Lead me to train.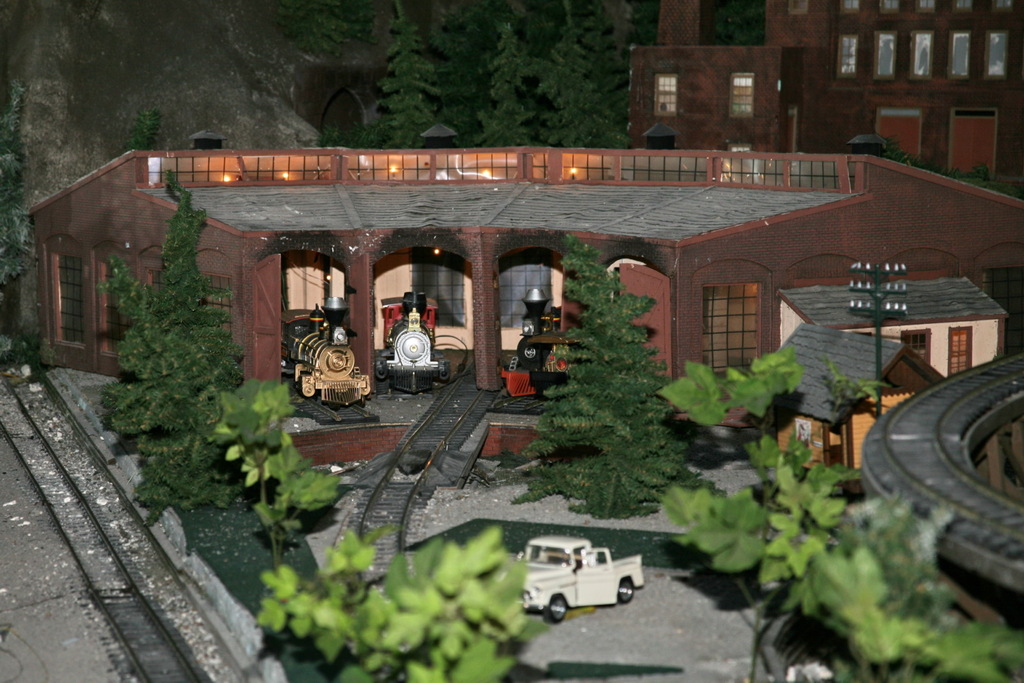
Lead to 519 293 569 399.
